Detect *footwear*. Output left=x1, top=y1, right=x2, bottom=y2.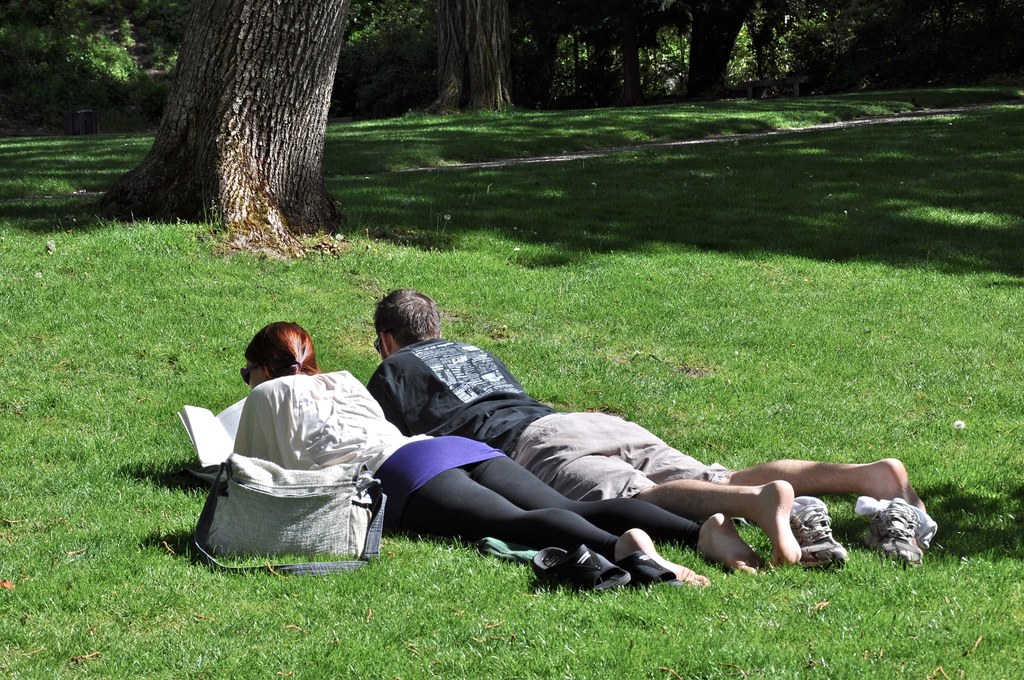
left=854, top=495, right=925, bottom=567.
